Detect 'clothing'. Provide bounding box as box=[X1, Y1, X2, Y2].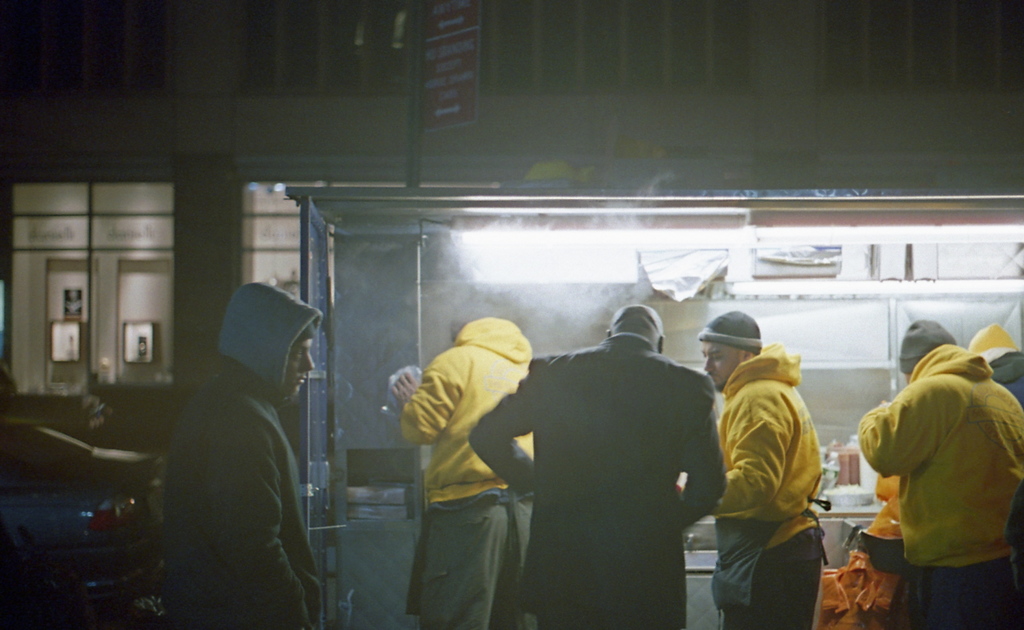
box=[862, 328, 1015, 602].
